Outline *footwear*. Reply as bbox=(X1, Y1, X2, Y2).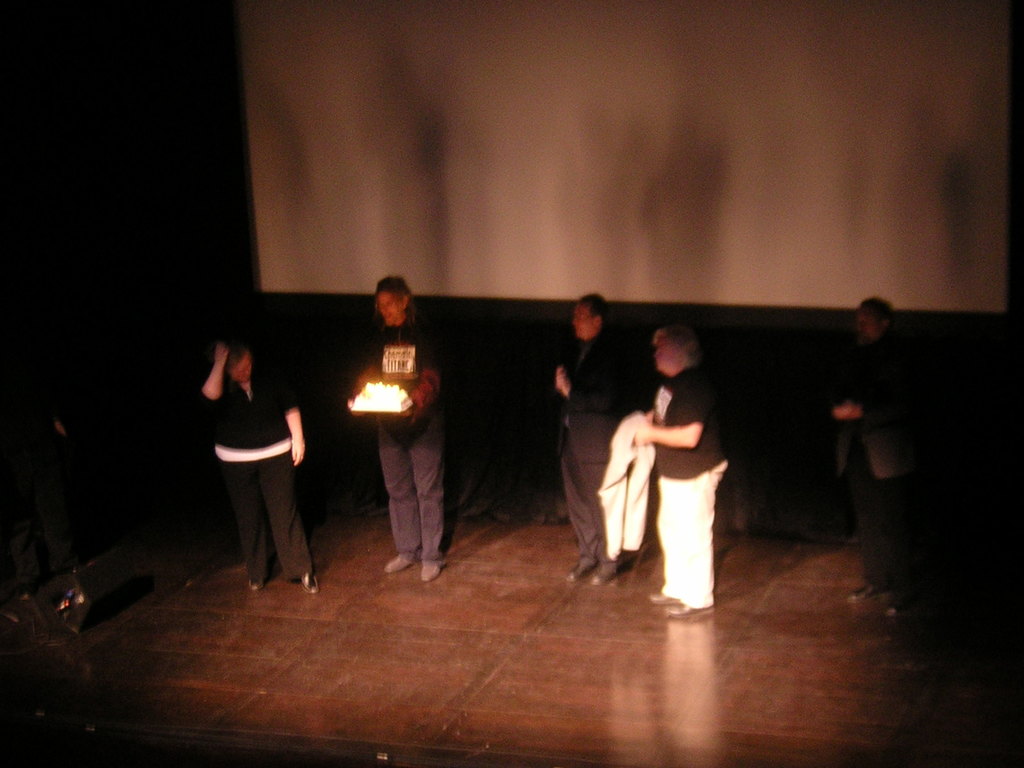
bbox=(847, 585, 884, 602).
